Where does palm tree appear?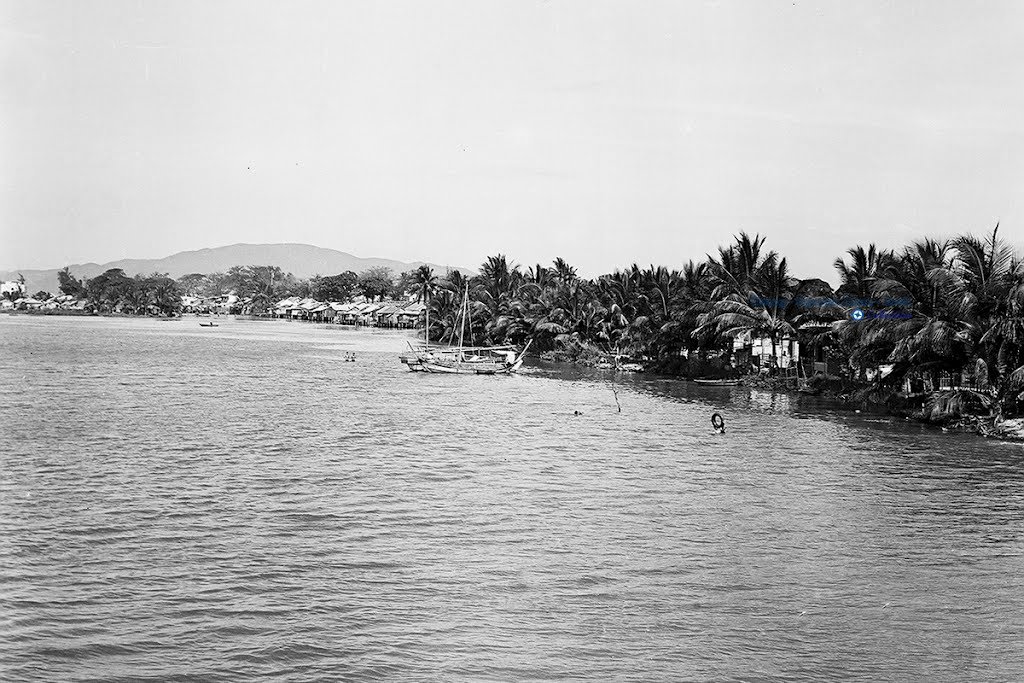
Appears at pyautogui.locateOnScreen(889, 226, 1010, 407).
